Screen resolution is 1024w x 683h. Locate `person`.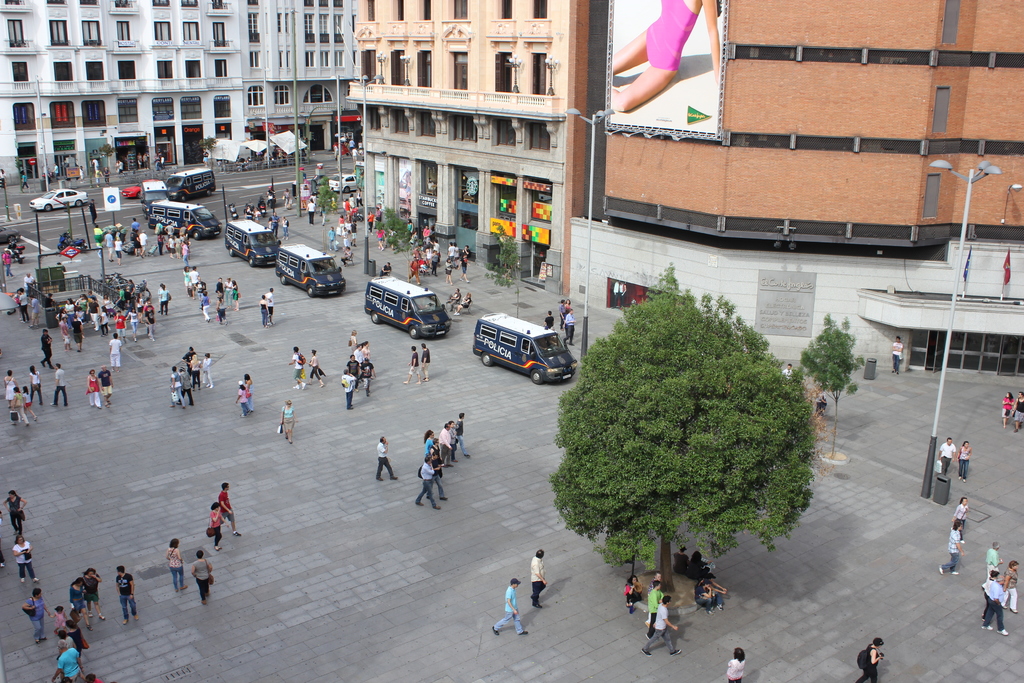
select_region(107, 334, 124, 373).
